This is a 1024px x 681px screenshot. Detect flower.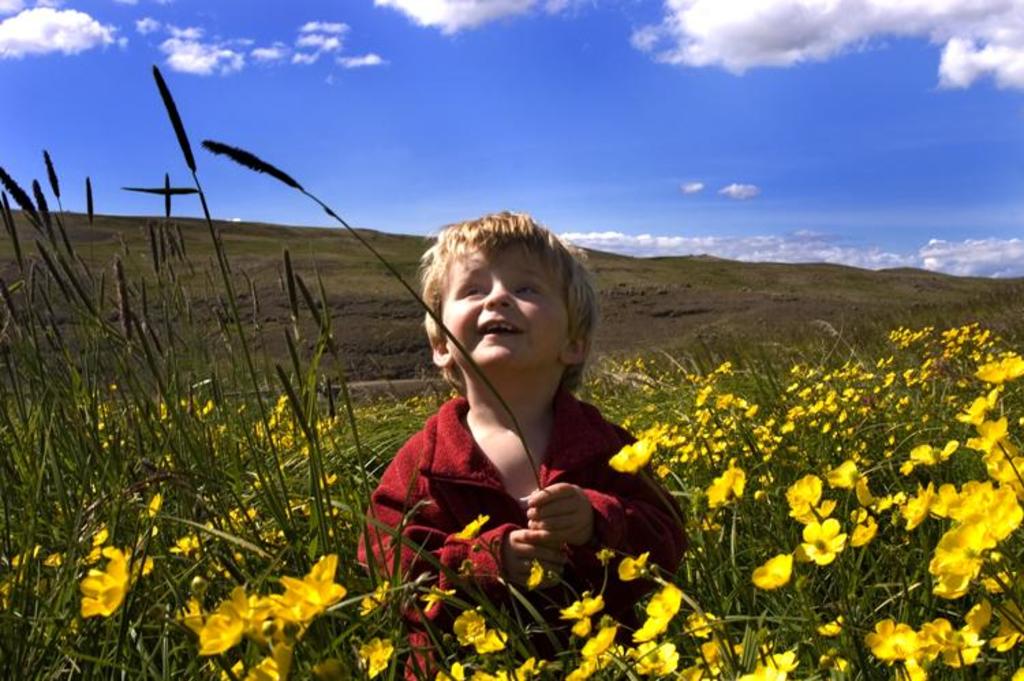
pyautogui.locateOnScreen(752, 551, 803, 587).
